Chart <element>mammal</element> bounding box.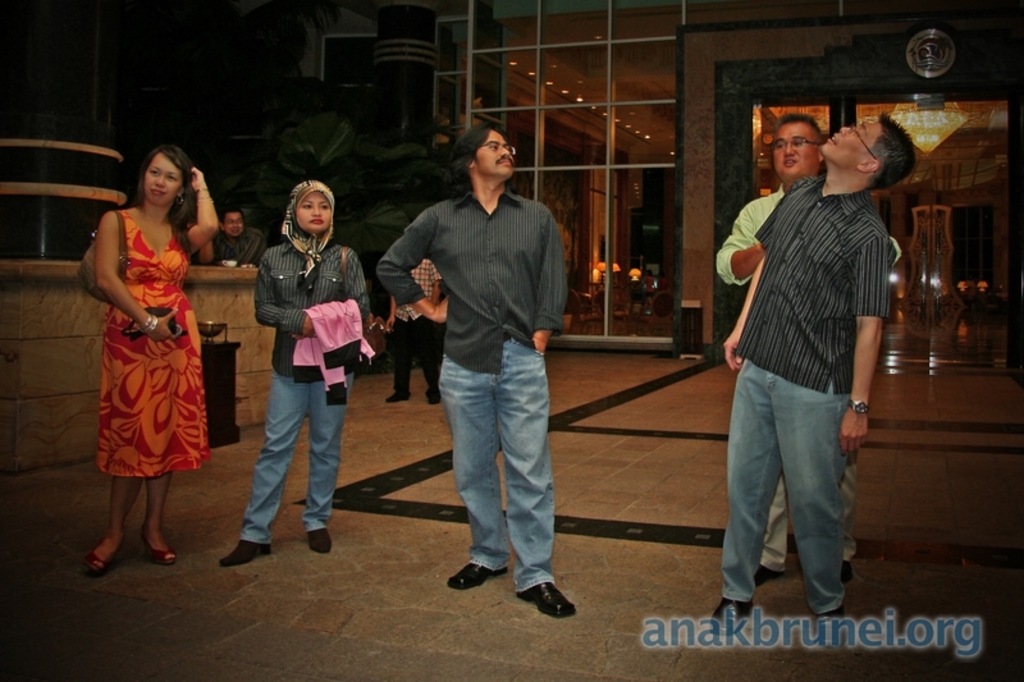
Charted: BBox(223, 209, 270, 270).
